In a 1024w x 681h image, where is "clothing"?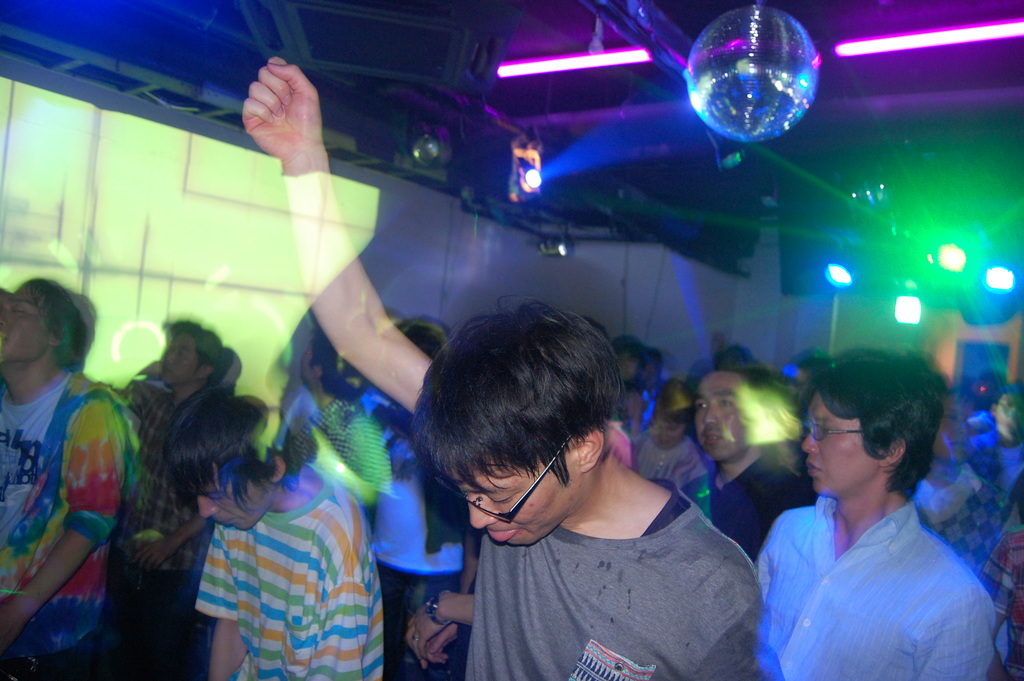
(764, 448, 995, 672).
